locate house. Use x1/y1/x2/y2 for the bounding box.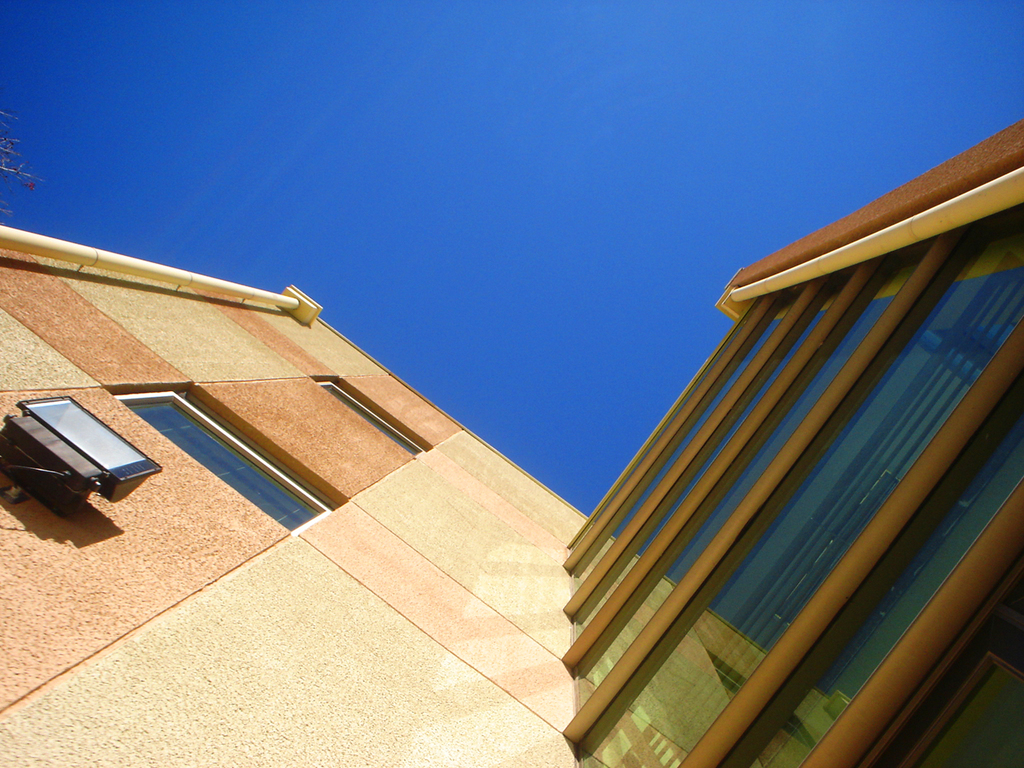
0/116/1023/767.
